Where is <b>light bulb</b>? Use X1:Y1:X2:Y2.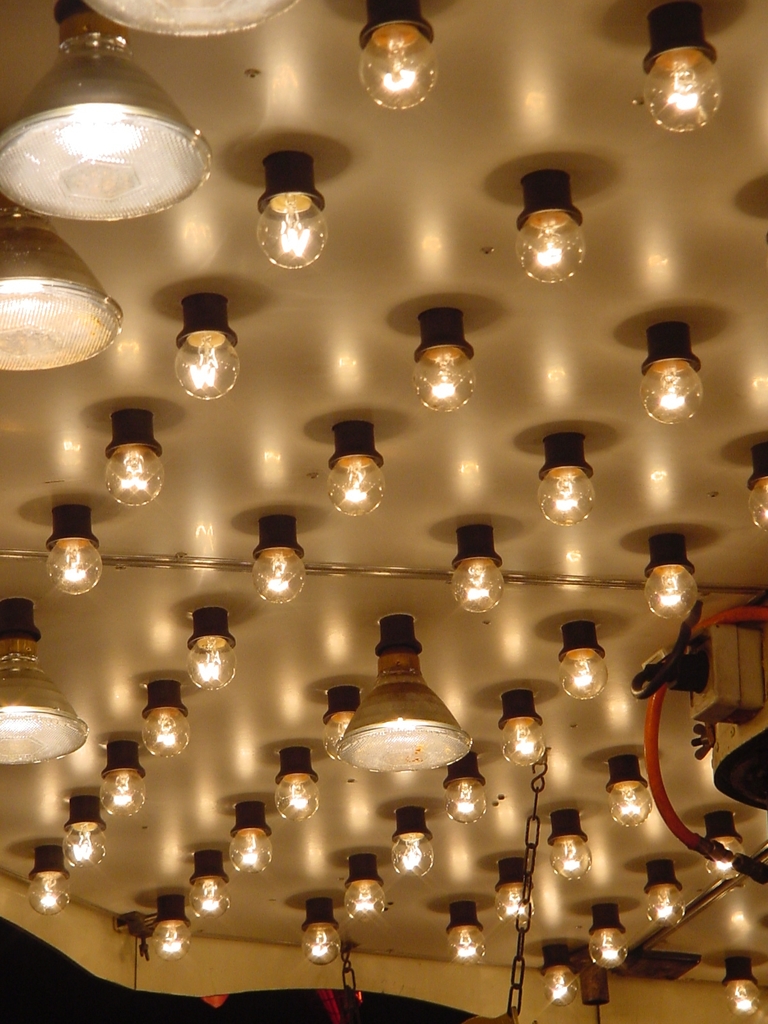
172:294:243:401.
